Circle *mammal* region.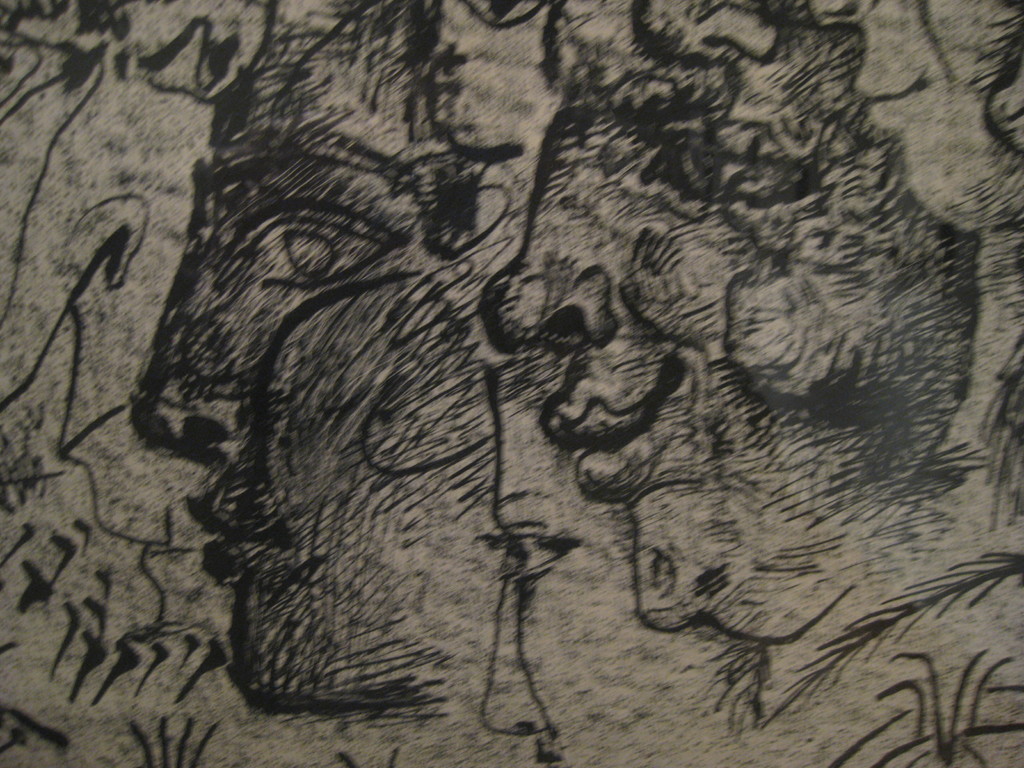
Region: 477/0/1023/712.
